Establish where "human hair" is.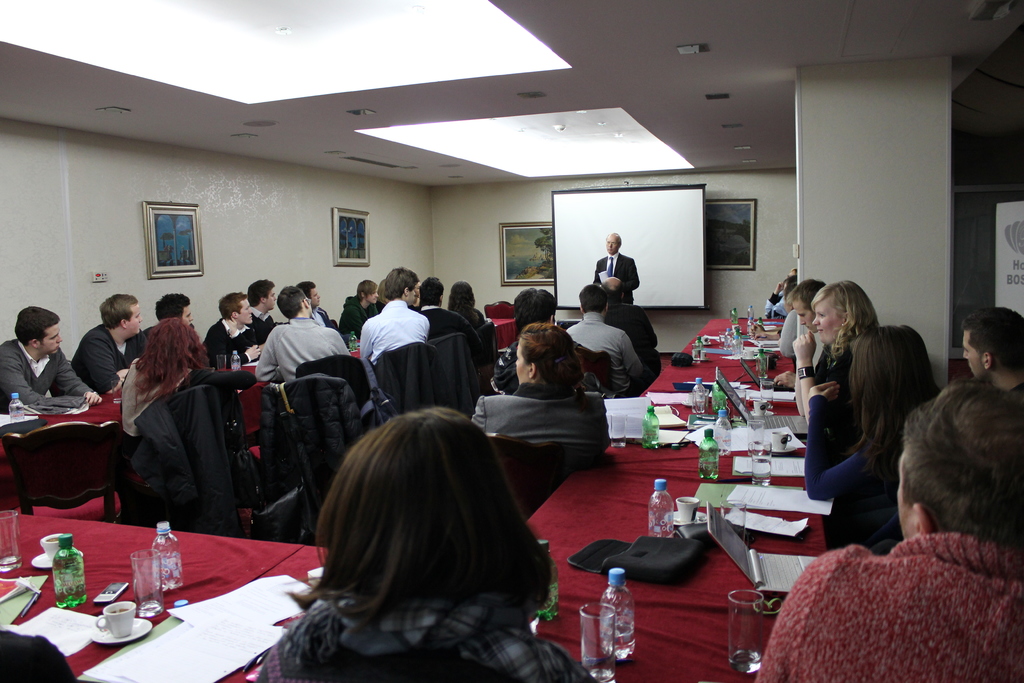
Established at crop(576, 283, 607, 313).
